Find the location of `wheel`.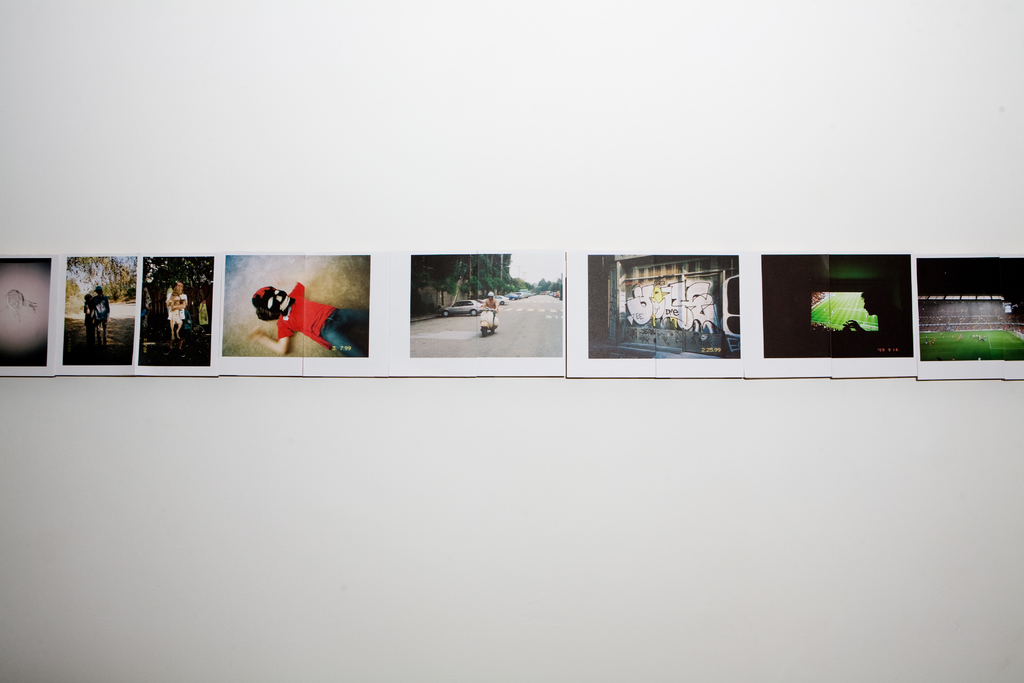
Location: bbox=(442, 311, 449, 318).
